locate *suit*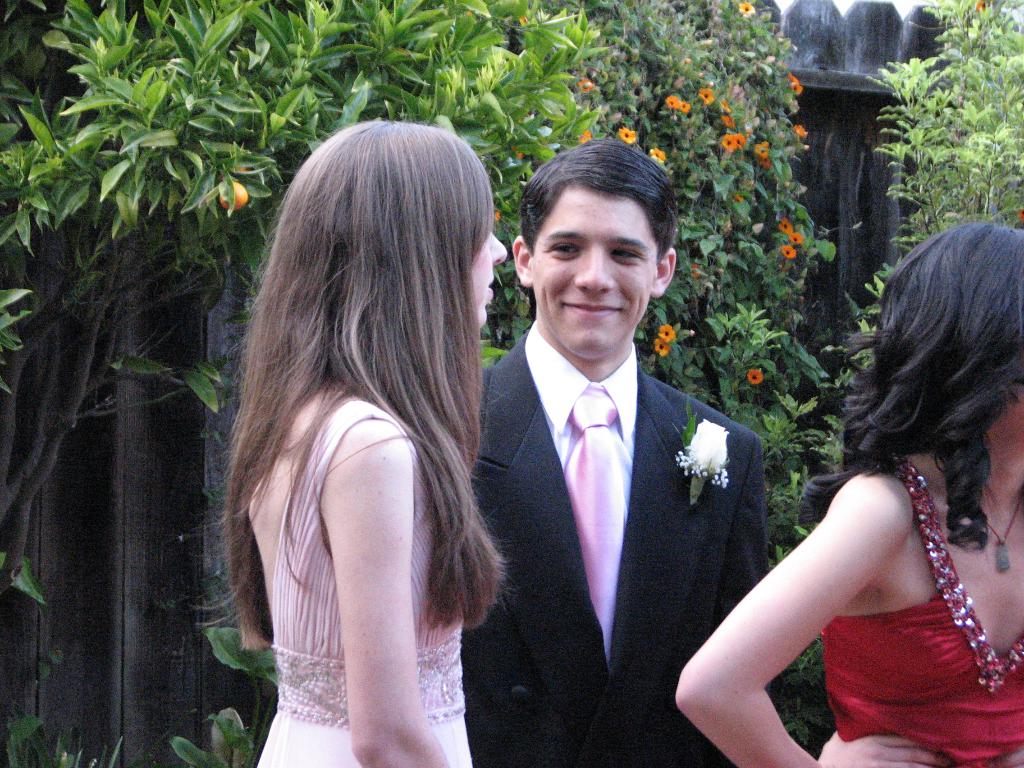
<box>474,207,764,760</box>
